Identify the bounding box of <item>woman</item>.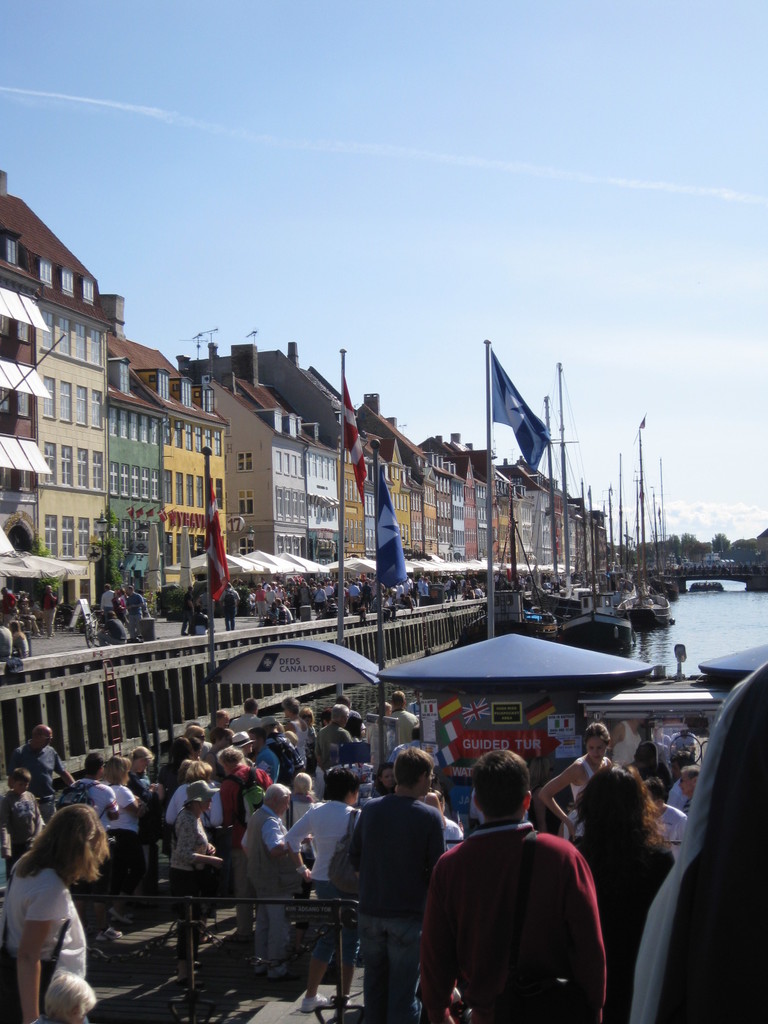
(left=360, top=580, right=371, bottom=604).
